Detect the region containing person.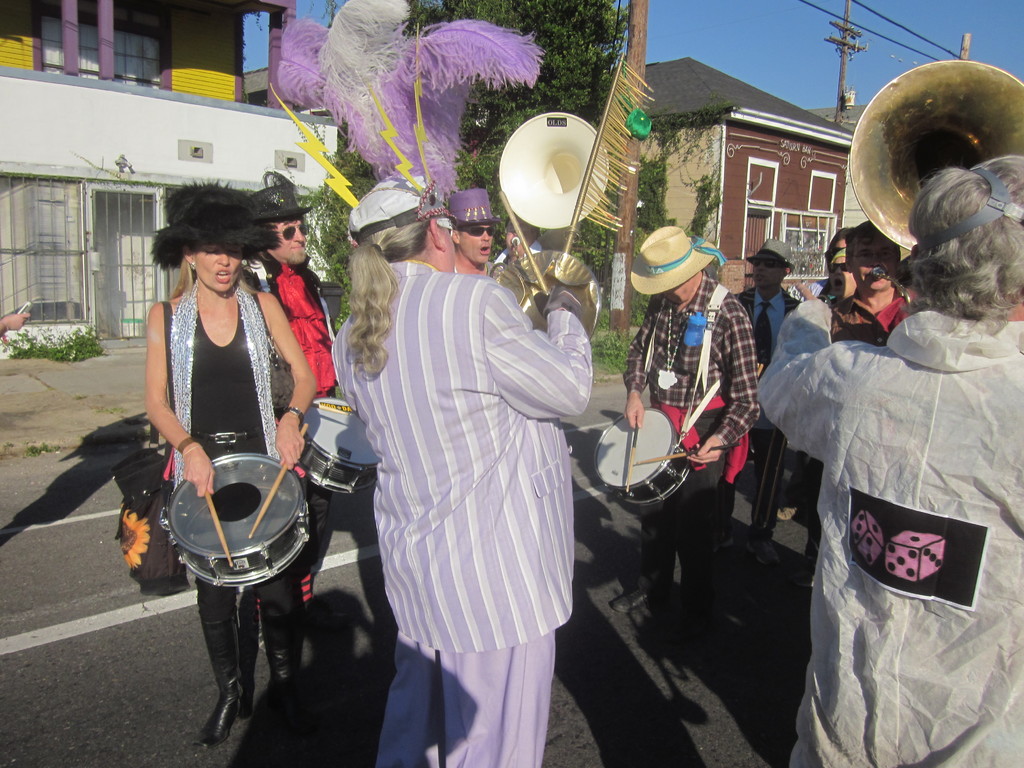
[831, 217, 858, 289].
